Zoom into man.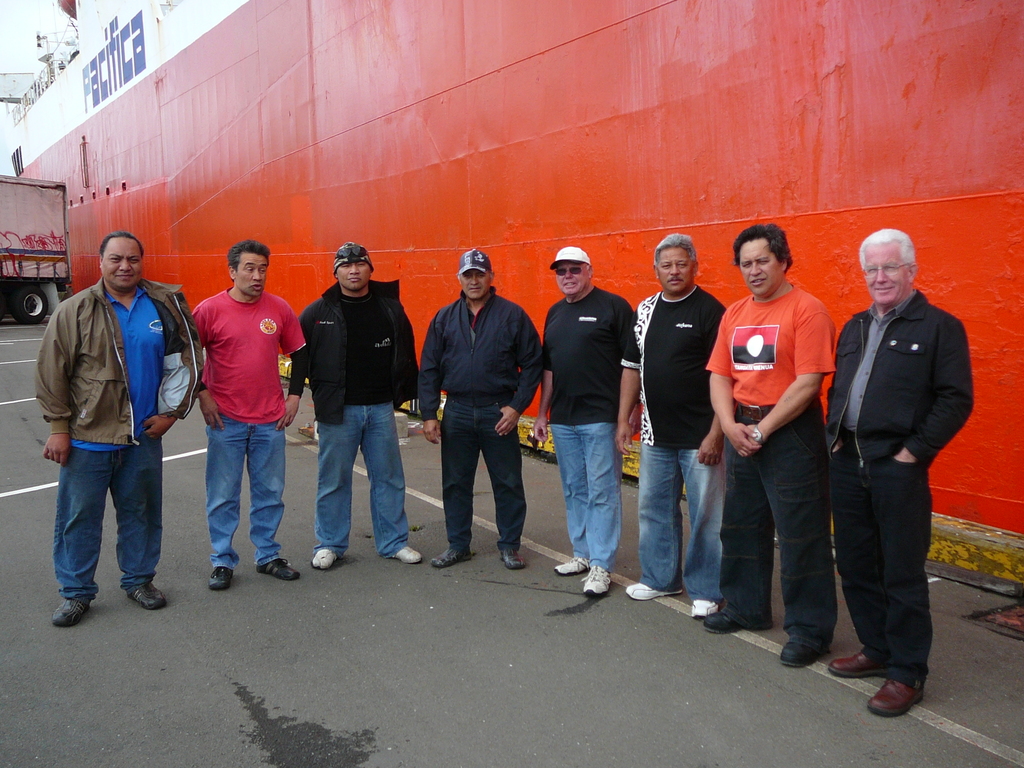
Zoom target: <bbox>31, 224, 210, 637</bbox>.
